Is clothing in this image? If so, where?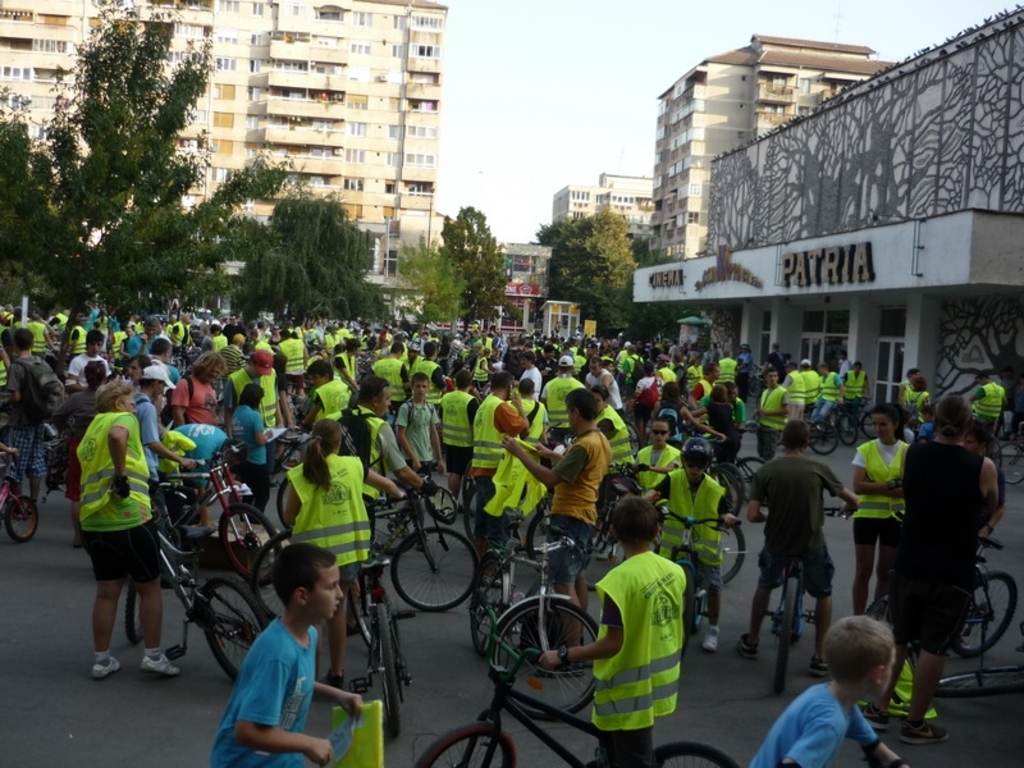
Yes, at x1=968, y1=381, x2=1006, y2=422.
